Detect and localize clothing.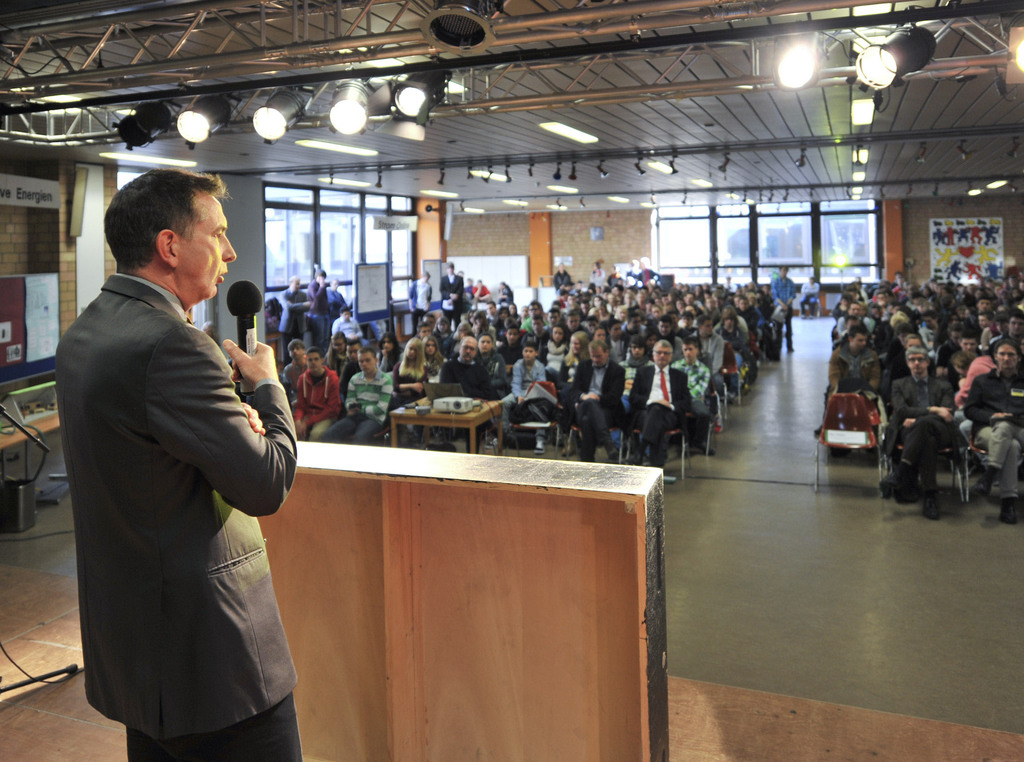
Localized at [x1=572, y1=360, x2=627, y2=455].
